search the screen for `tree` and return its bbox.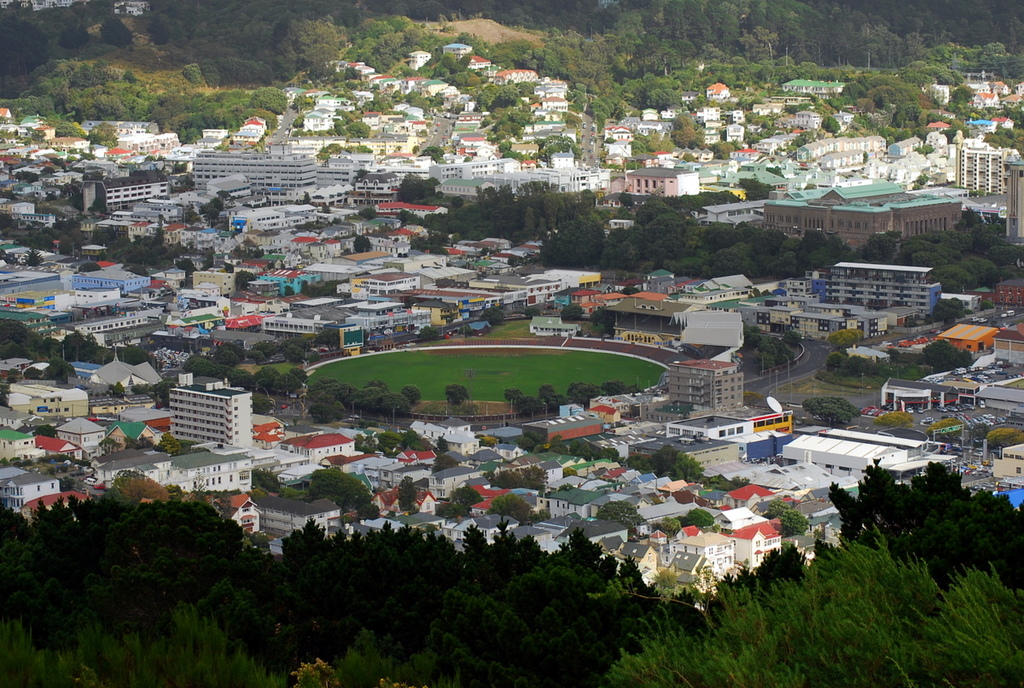
Found: box=[986, 428, 1023, 448].
